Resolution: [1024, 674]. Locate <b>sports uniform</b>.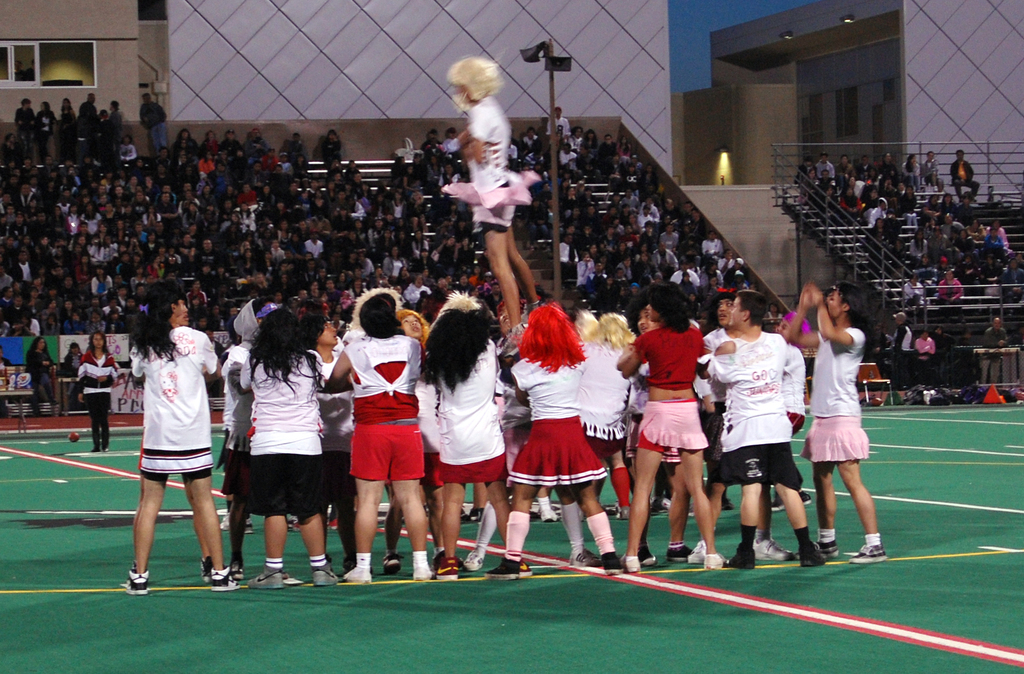
bbox(74, 351, 122, 441).
